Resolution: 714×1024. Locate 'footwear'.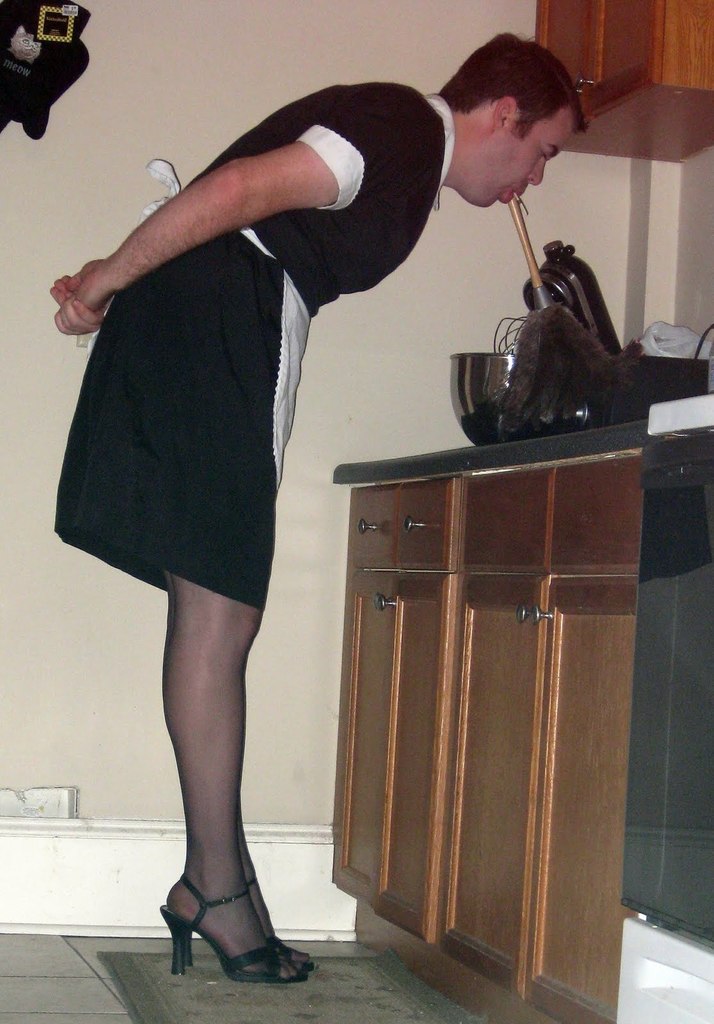
region(241, 868, 320, 980).
